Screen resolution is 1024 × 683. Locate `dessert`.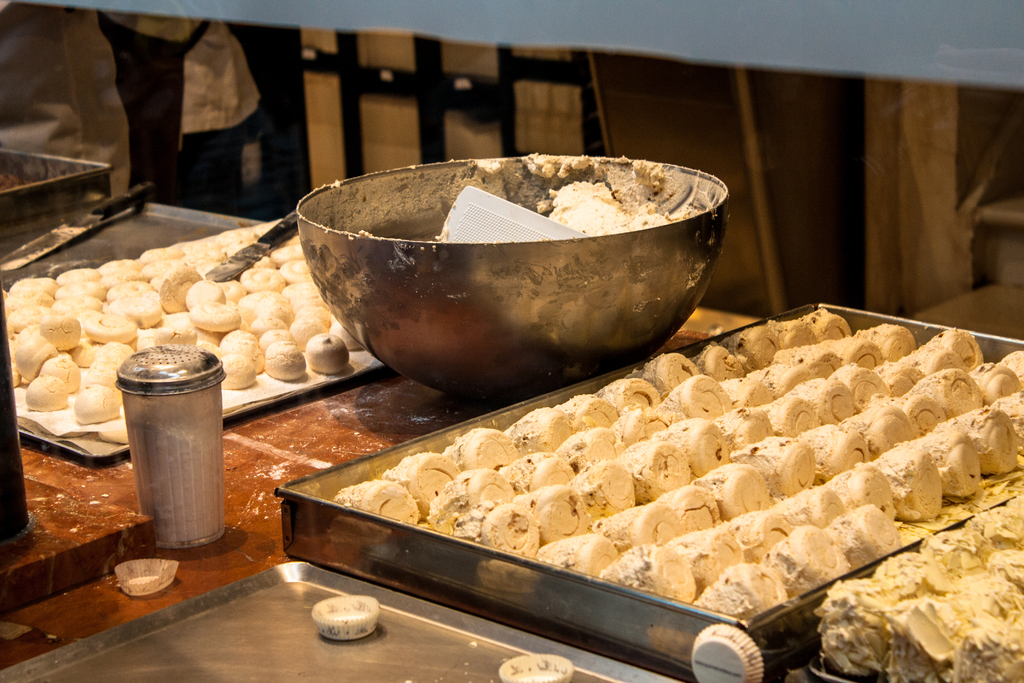
detection(294, 174, 717, 406).
